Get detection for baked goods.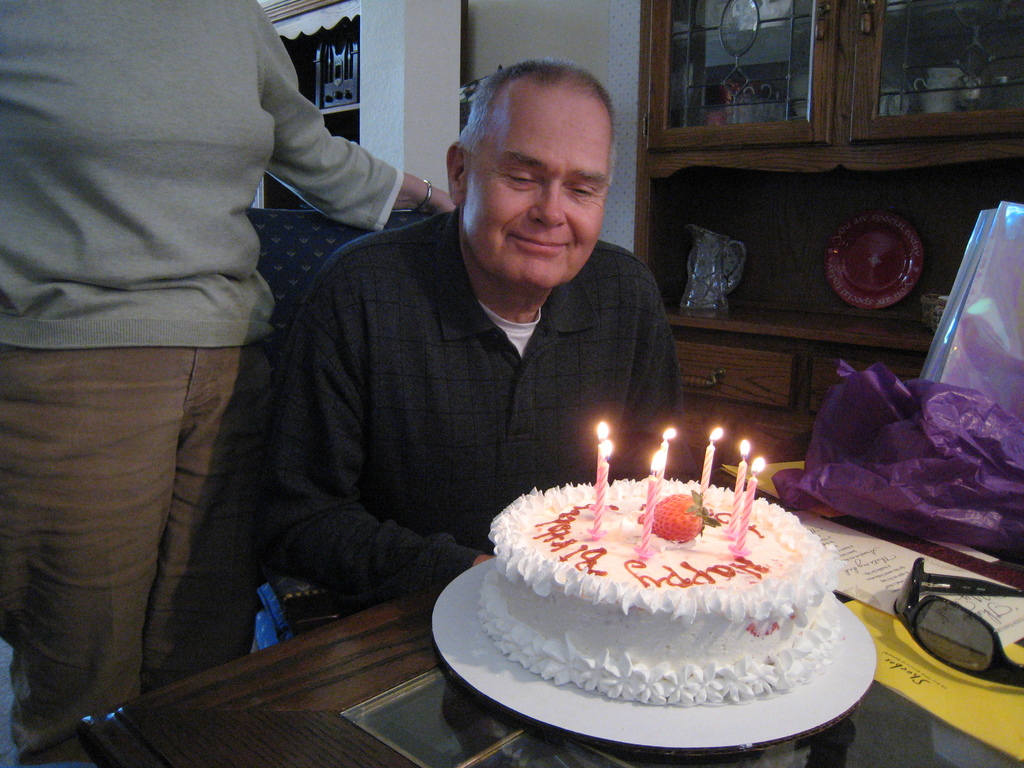
Detection: left=490, top=475, right=833, bottom=702.
